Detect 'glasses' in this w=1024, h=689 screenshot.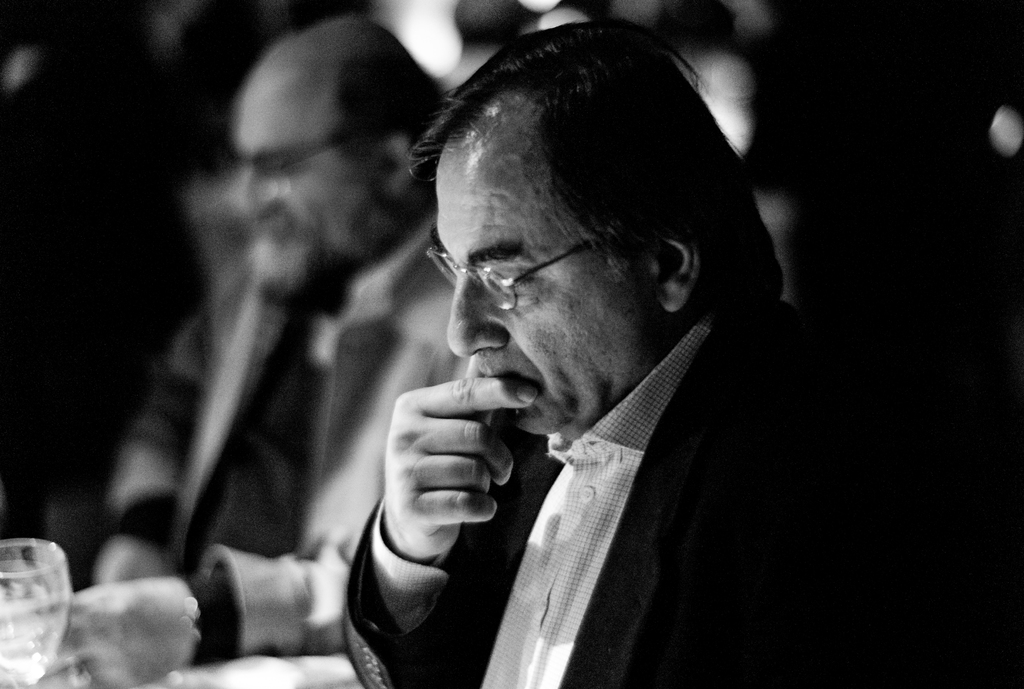
Detection: box(420, 234, 613, 316).
